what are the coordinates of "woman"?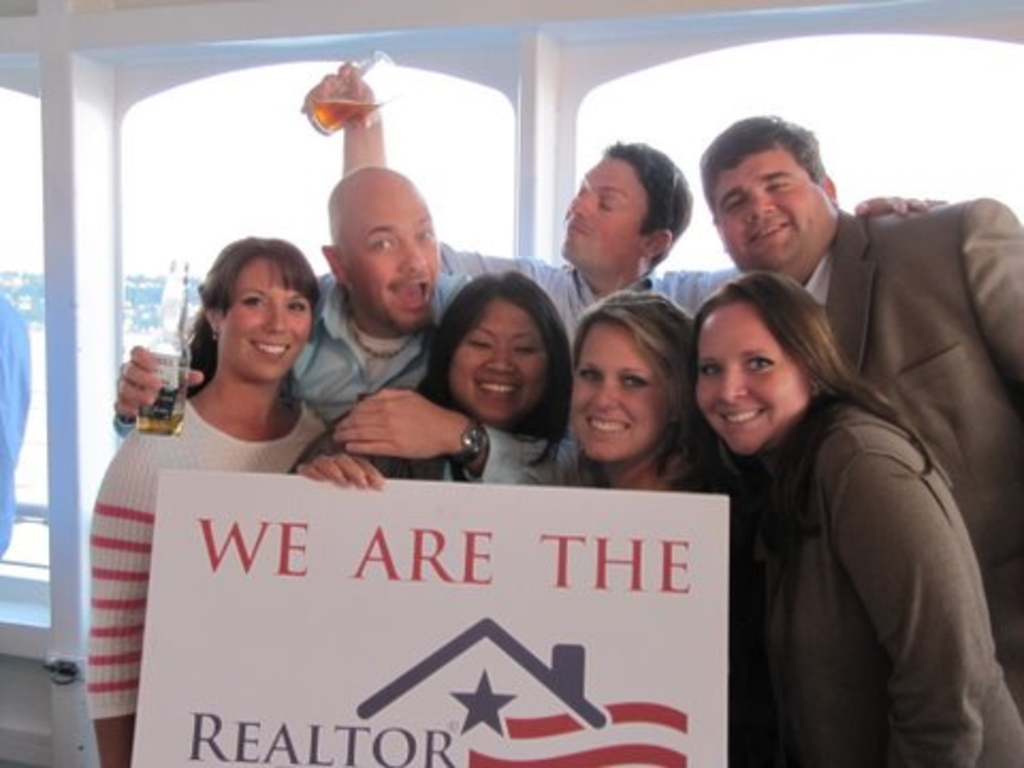
Rect(672, 235, 981, 762).
